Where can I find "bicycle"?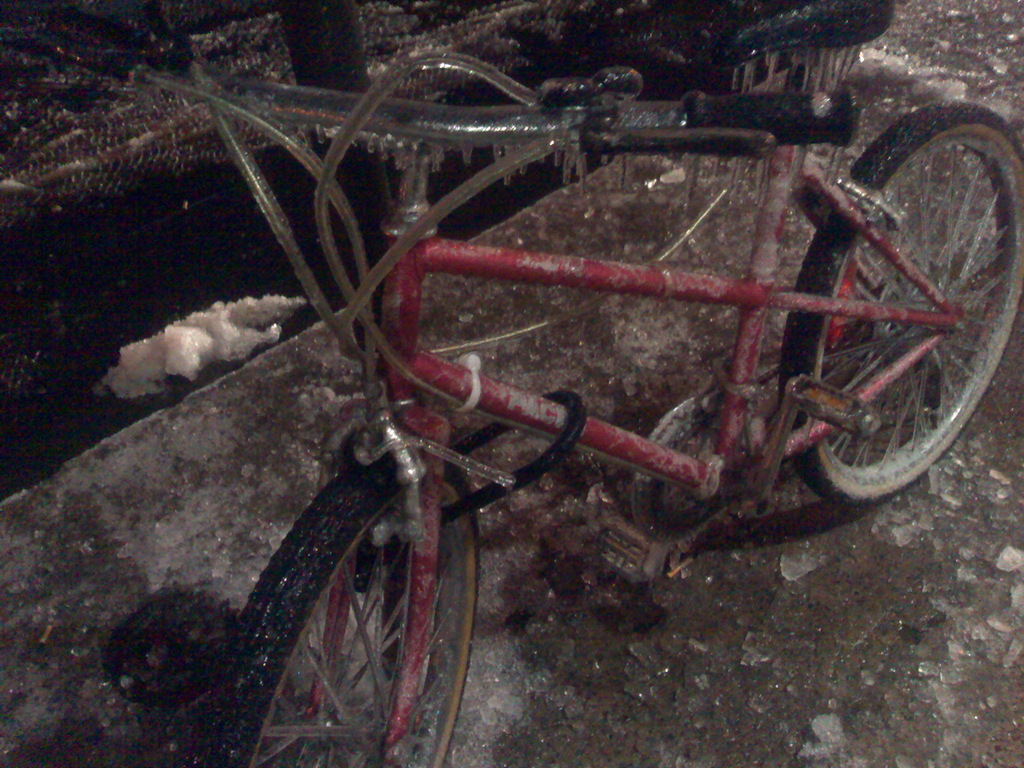
You can find it at bbox=[30, 17, 1012, 704].
